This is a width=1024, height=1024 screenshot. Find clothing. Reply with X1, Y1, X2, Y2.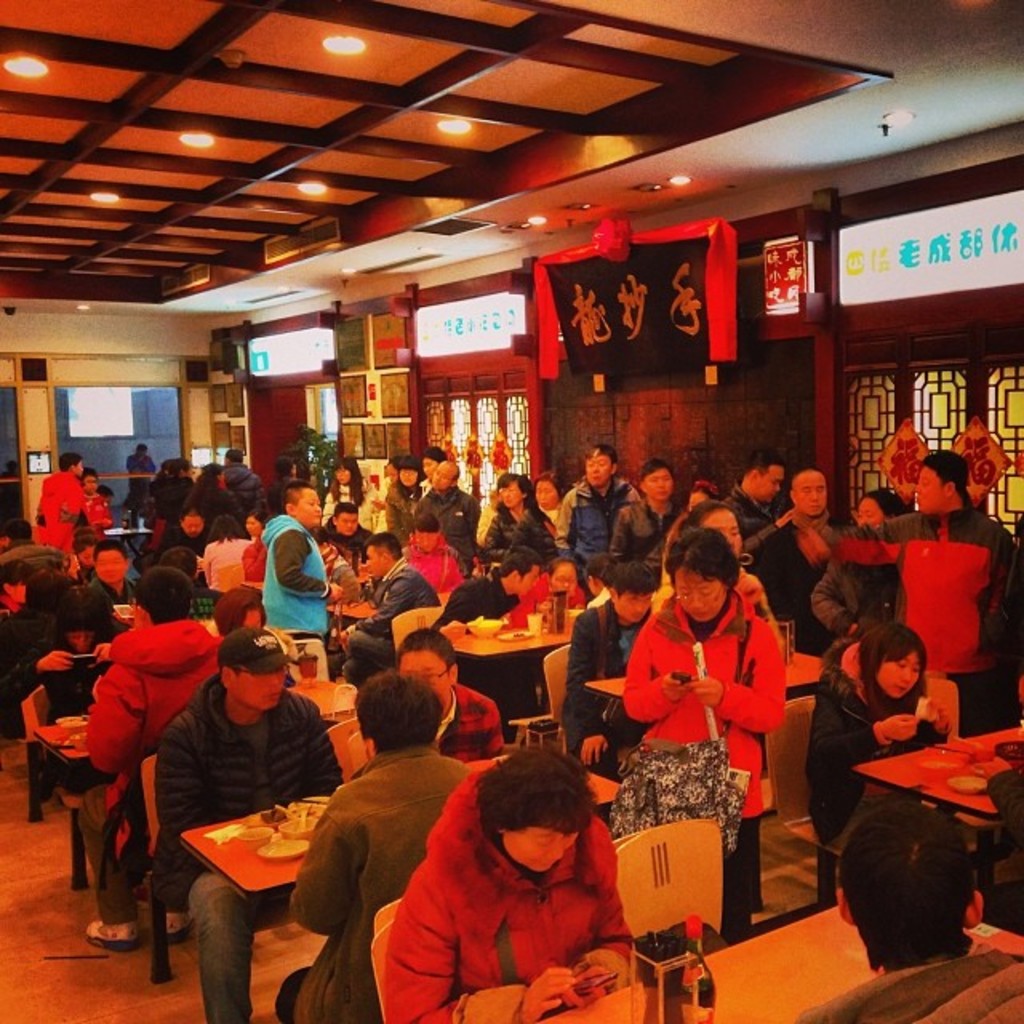
352, 558, 438, 683.
